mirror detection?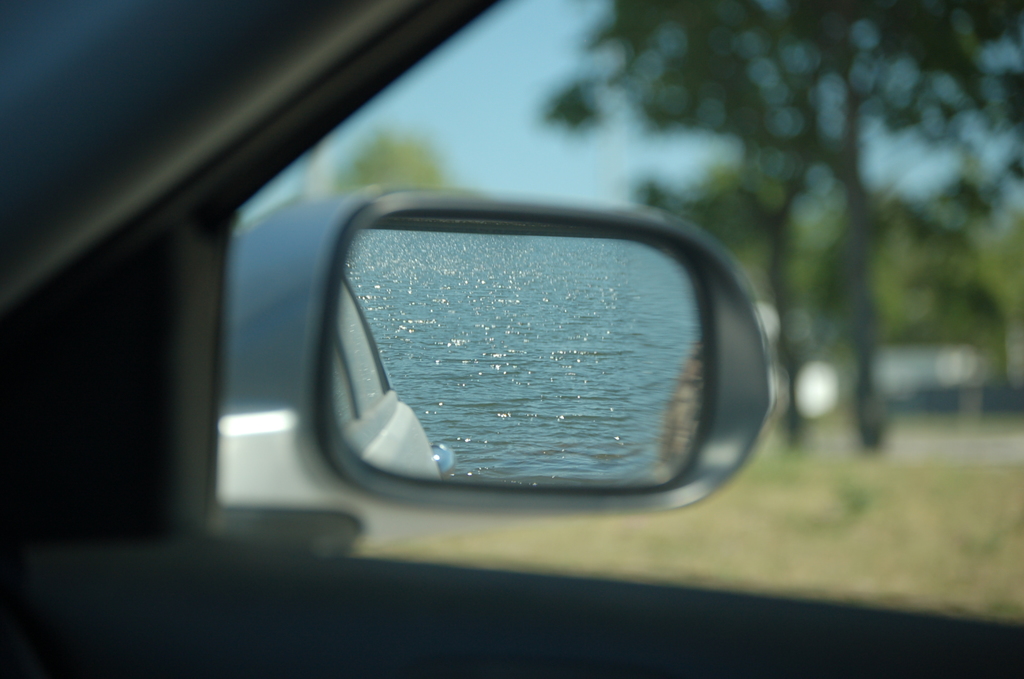
Rect(330, 220, 711, 480)
